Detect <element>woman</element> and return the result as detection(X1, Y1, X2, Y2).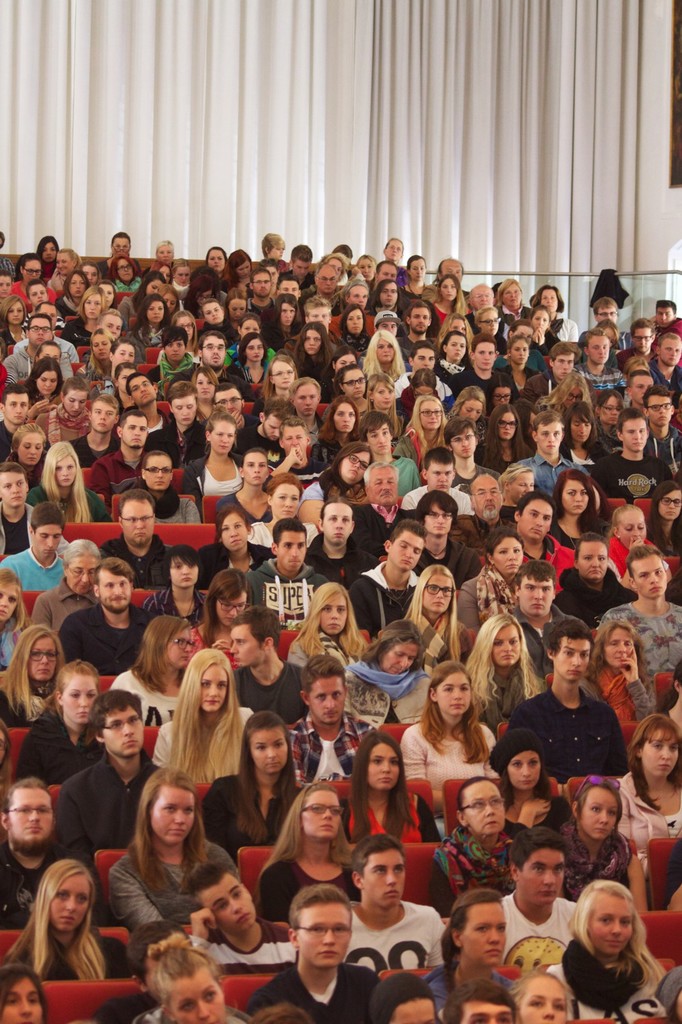
detection(339, 306, 372, 350).
